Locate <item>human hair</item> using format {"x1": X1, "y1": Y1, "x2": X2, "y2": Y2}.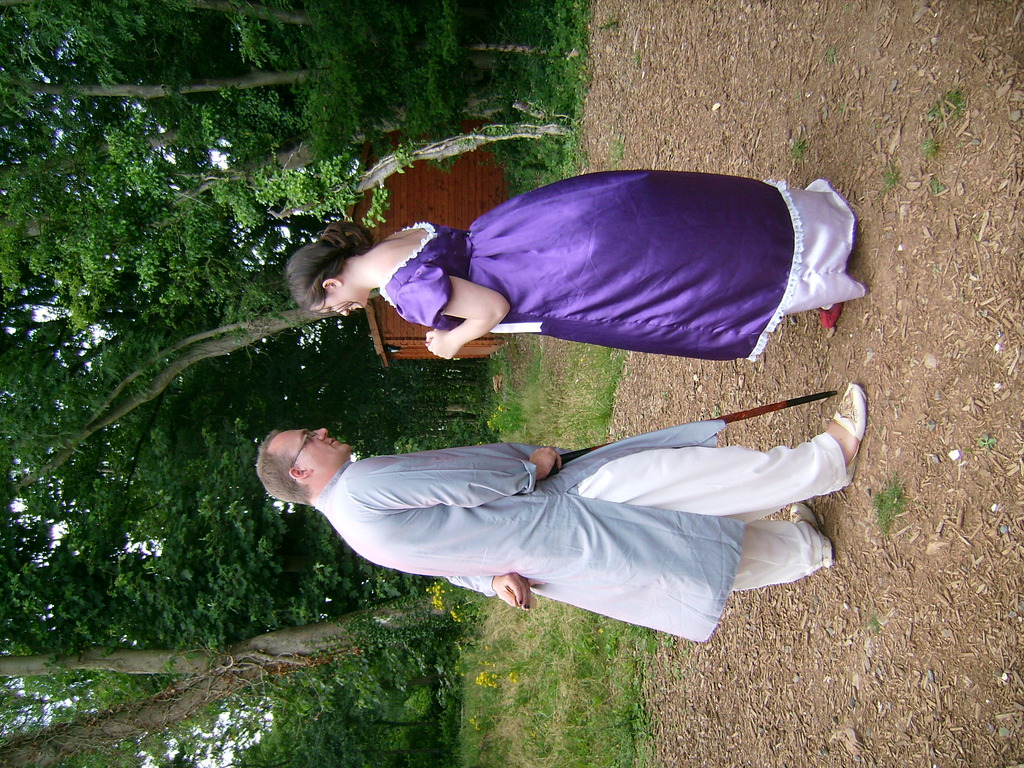
{"x1": 250, "y1": 431, "x2": 312, "y2": 505}.
